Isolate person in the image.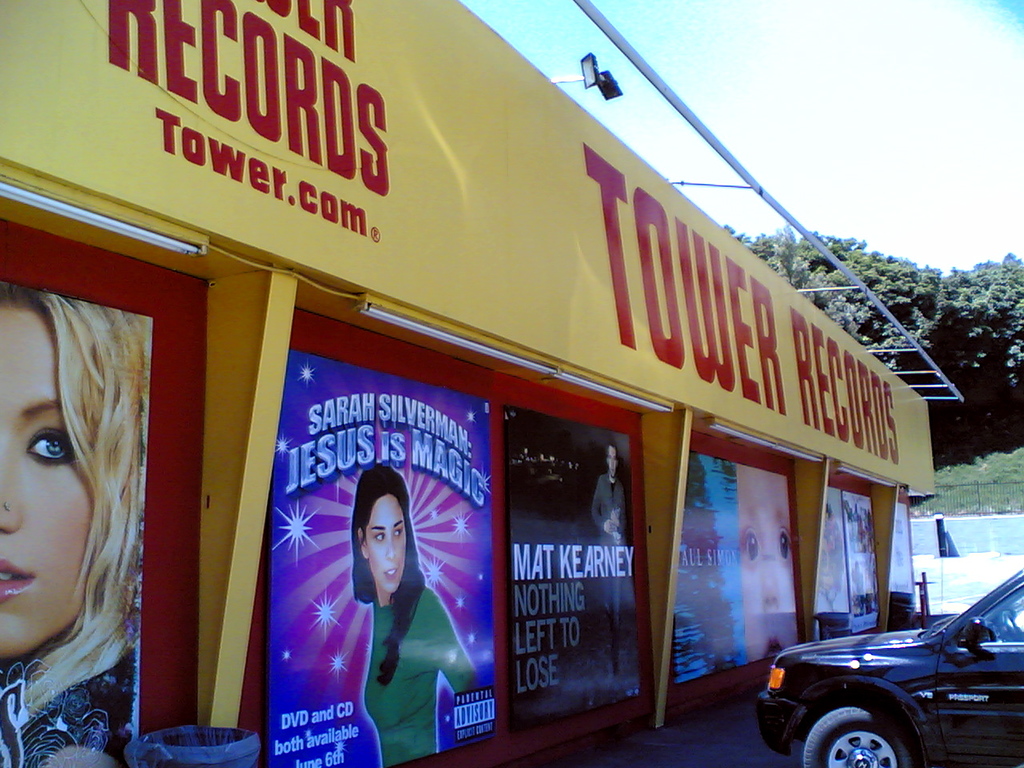
Isolated region: [0, 282, 144, 767].
